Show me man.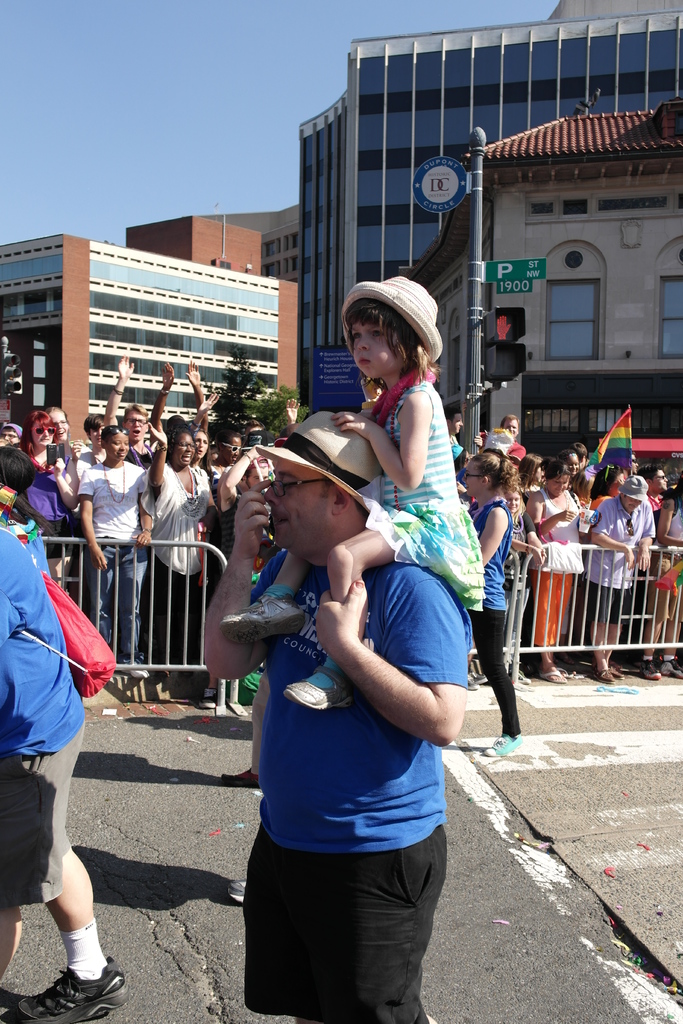
man is here: box=[0, 527, 131, 1023].
